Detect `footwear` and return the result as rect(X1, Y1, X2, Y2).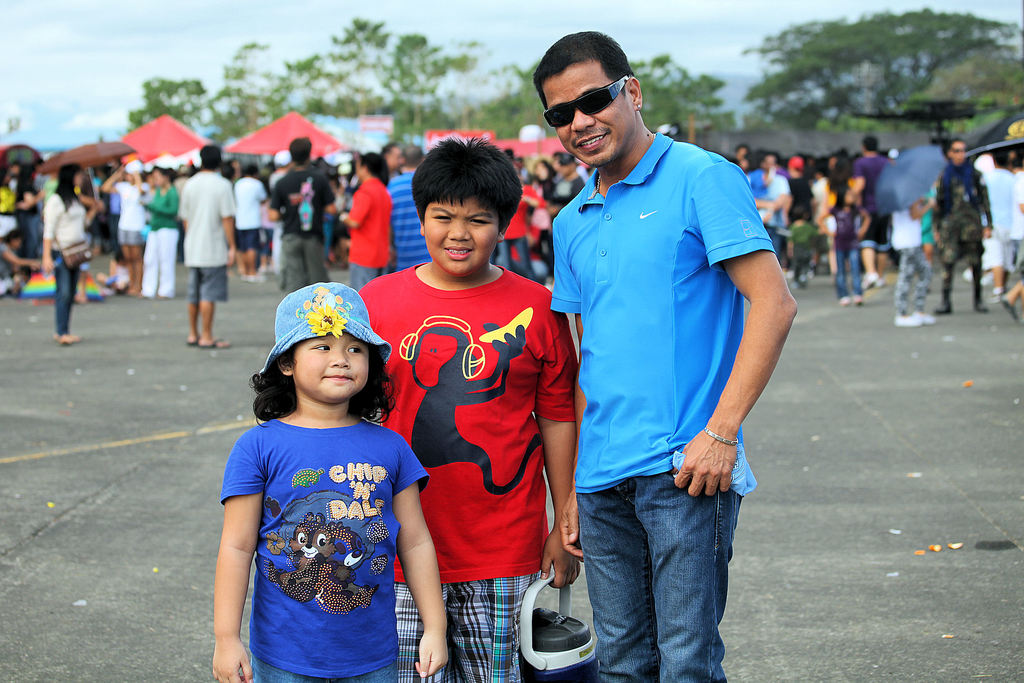
rect(860, 271, 886, 288).
